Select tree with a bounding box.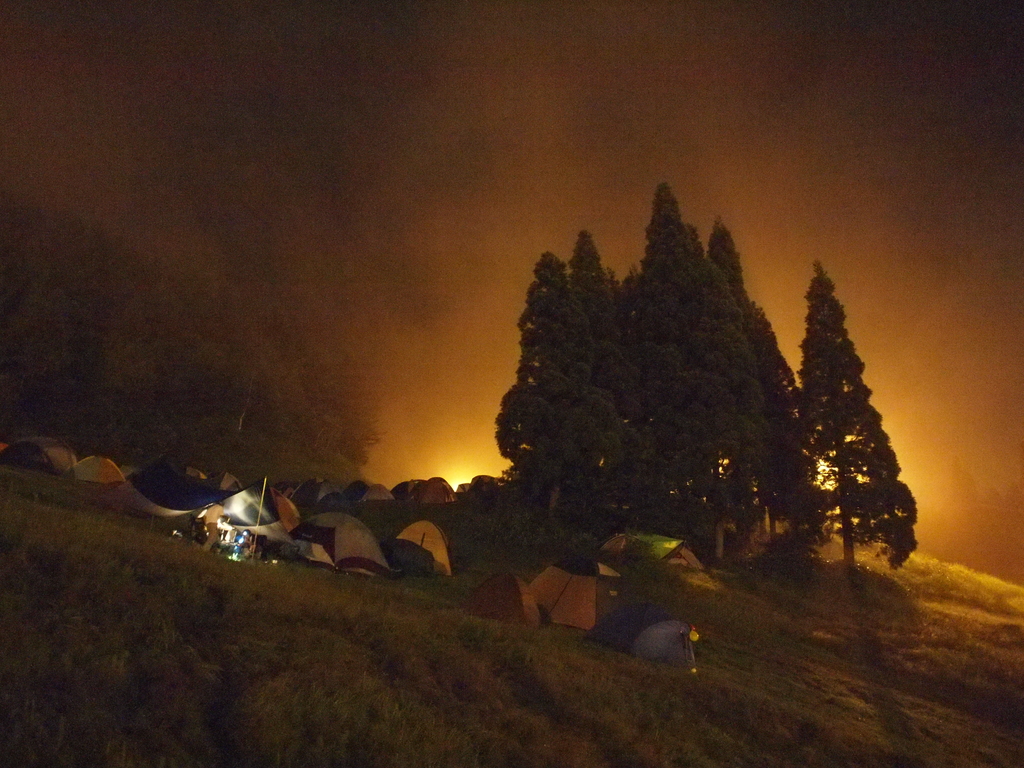
[left=477, top=245, right=563, bottom=536].
